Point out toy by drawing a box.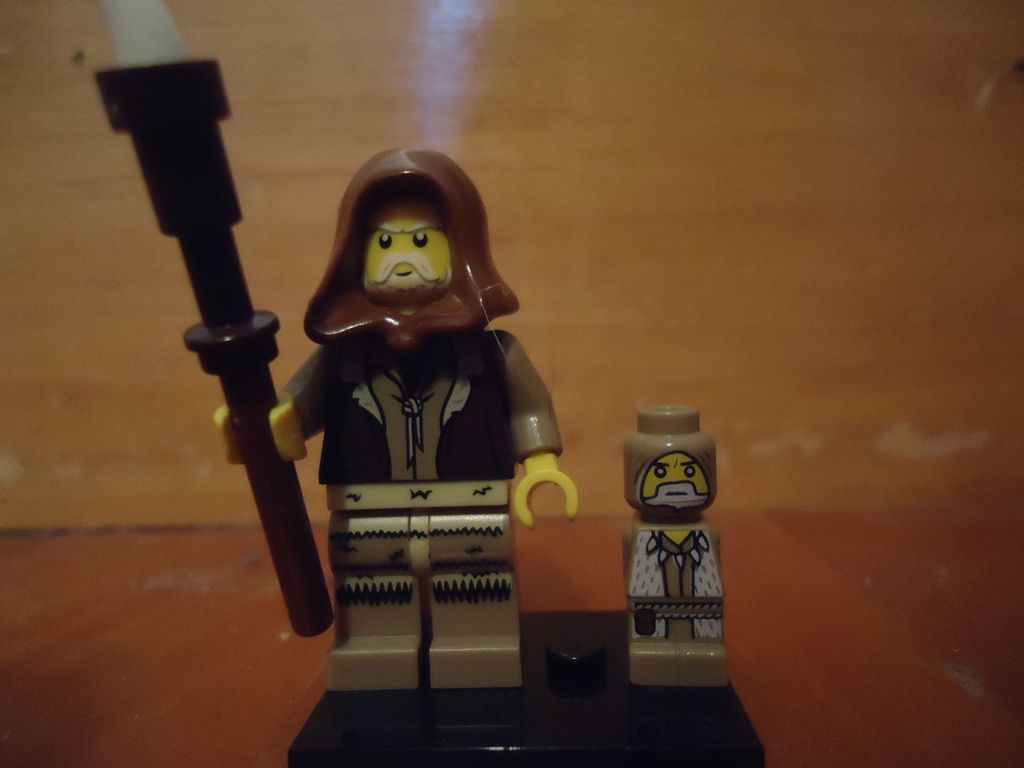
92:0:334:641.
